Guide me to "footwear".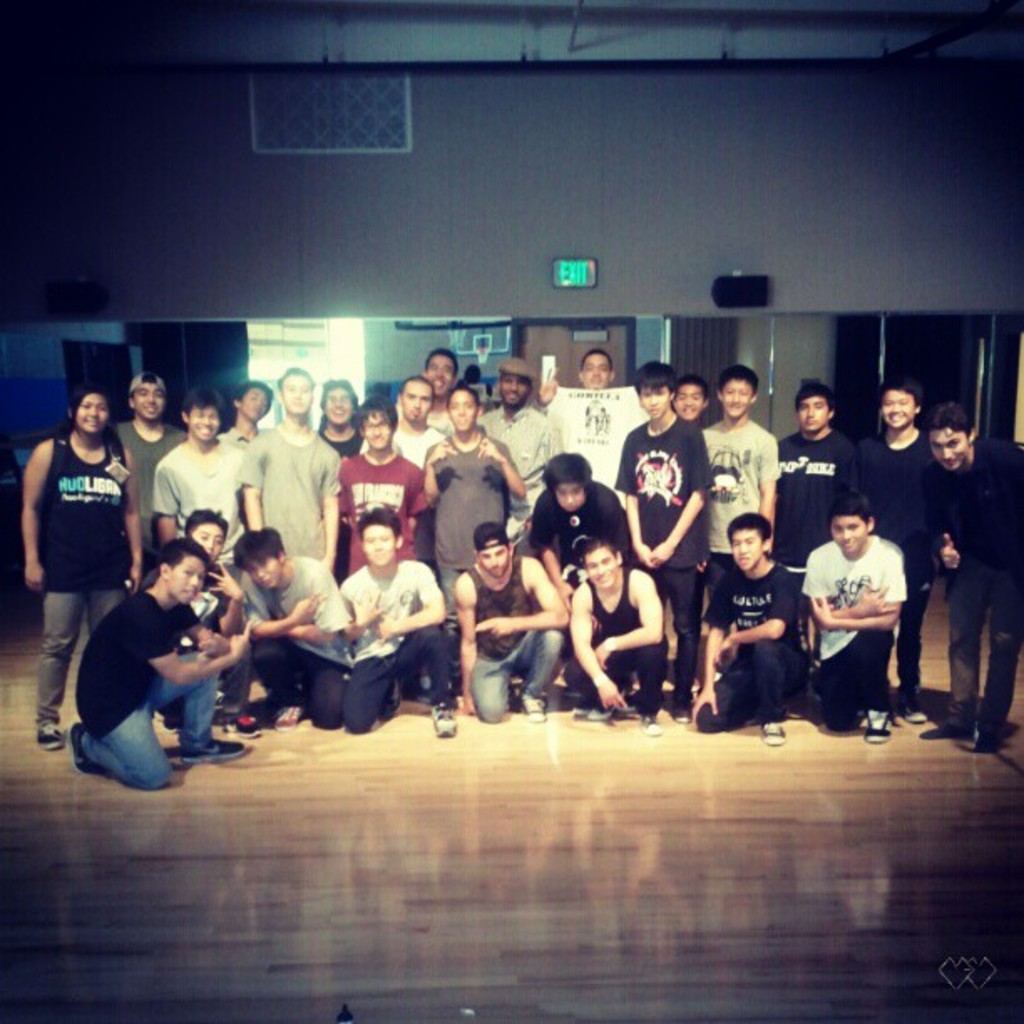
Guidance: [left=67, top=719, right=104, bottom=788].
